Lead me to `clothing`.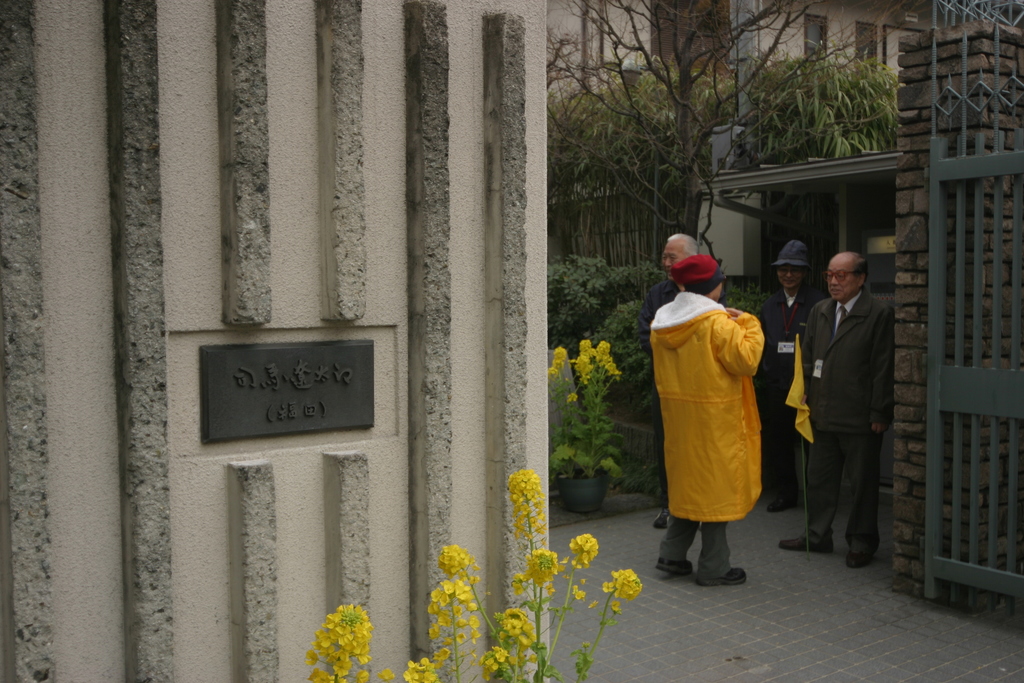
Lead to locate(754, 281, 824, 490).
